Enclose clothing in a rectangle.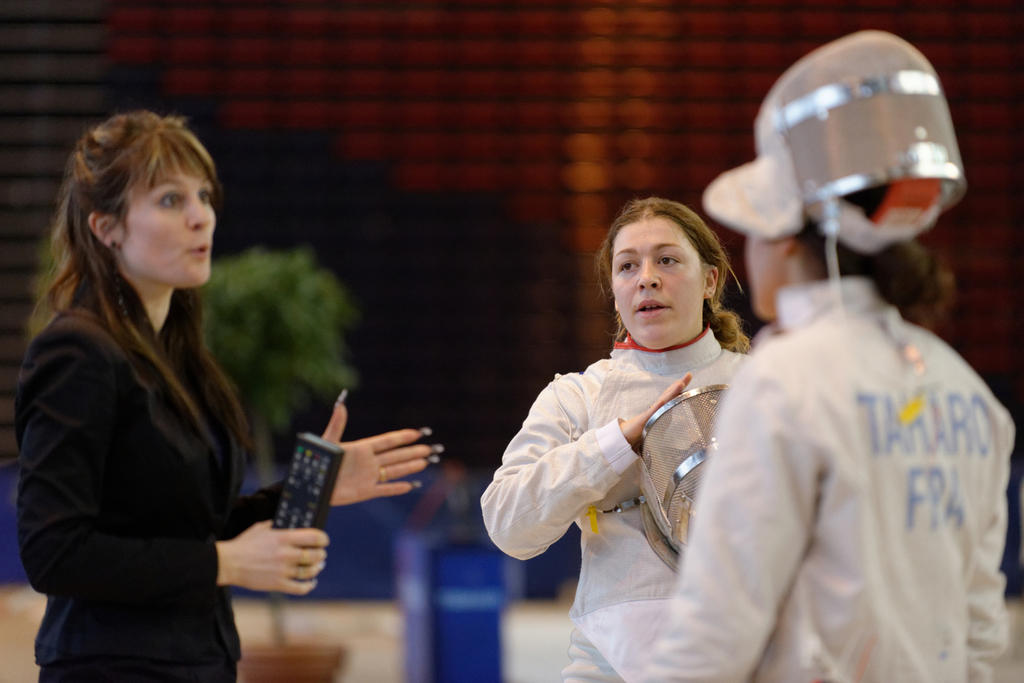
select_region(479, 332, 751, 682).
